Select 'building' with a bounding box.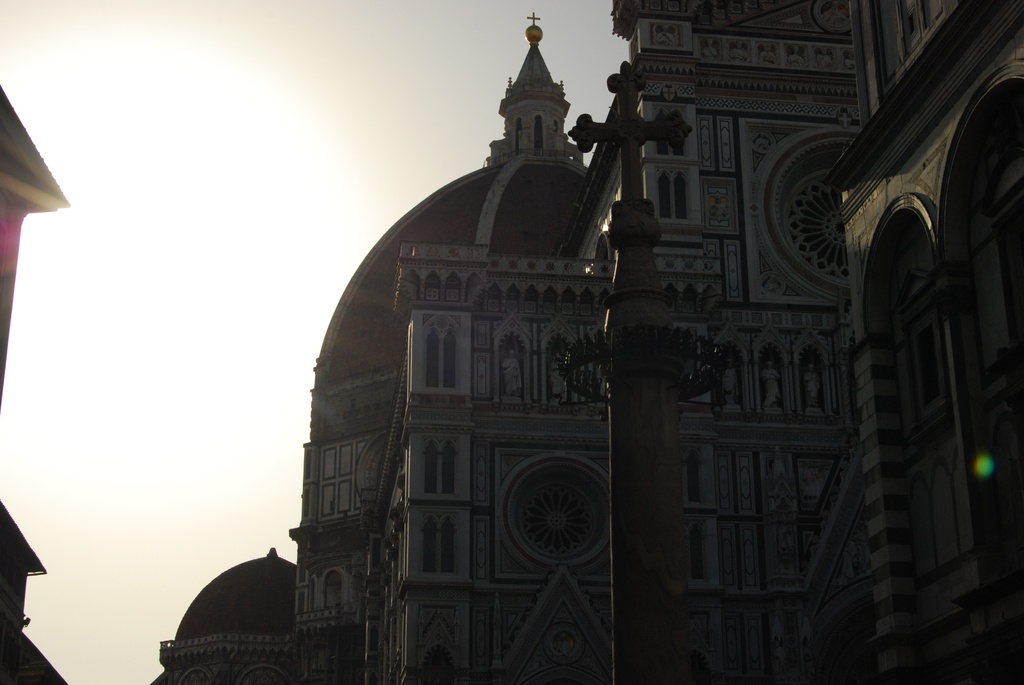
BBox(141, 0, 1023, 684).
